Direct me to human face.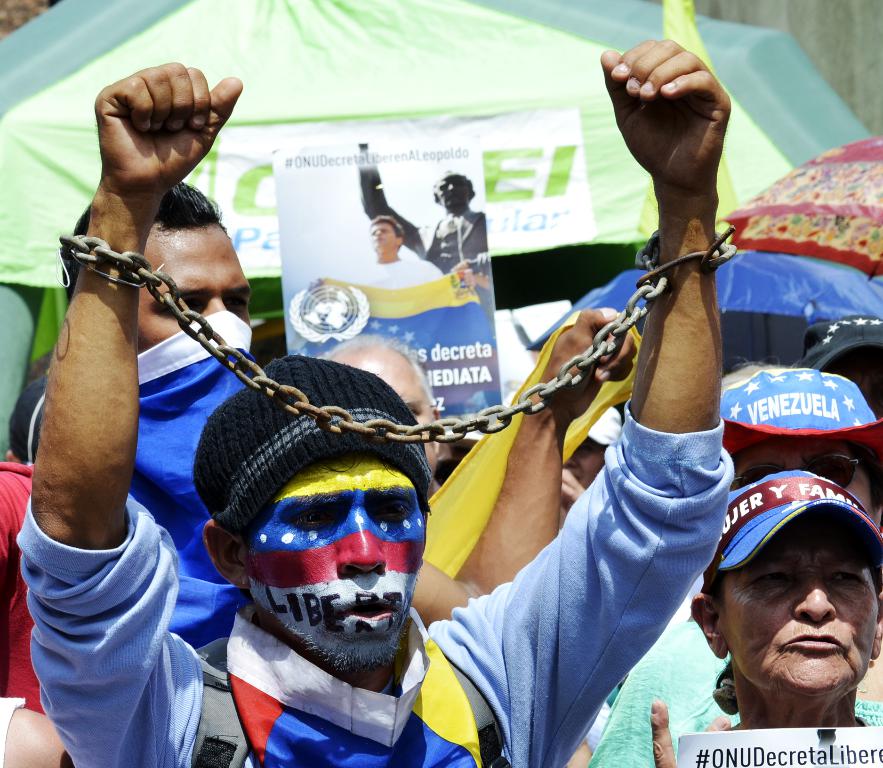
Direction: box=[133, 220, 254, 362].
